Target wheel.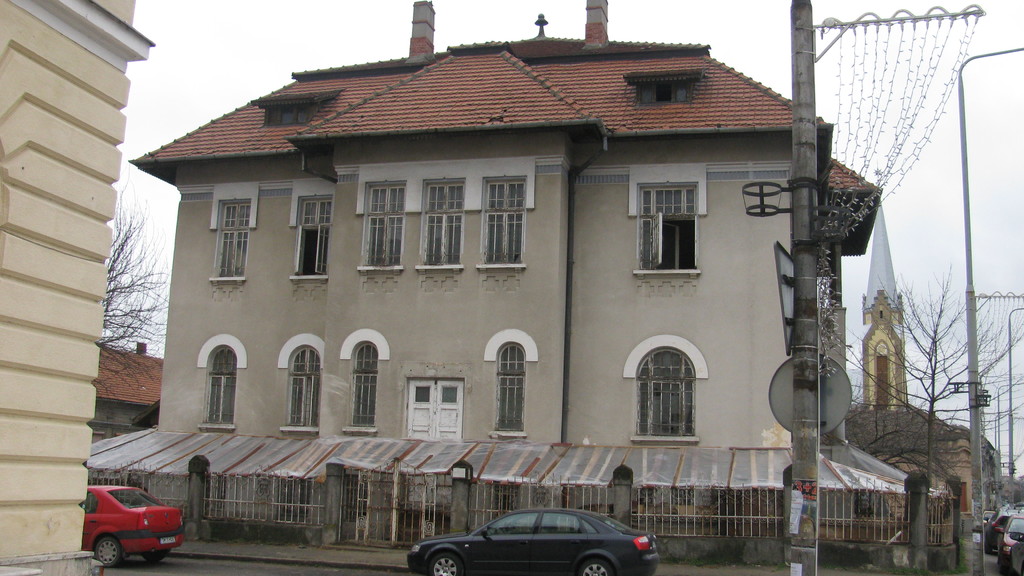
Target region: [147,549,168,559].
